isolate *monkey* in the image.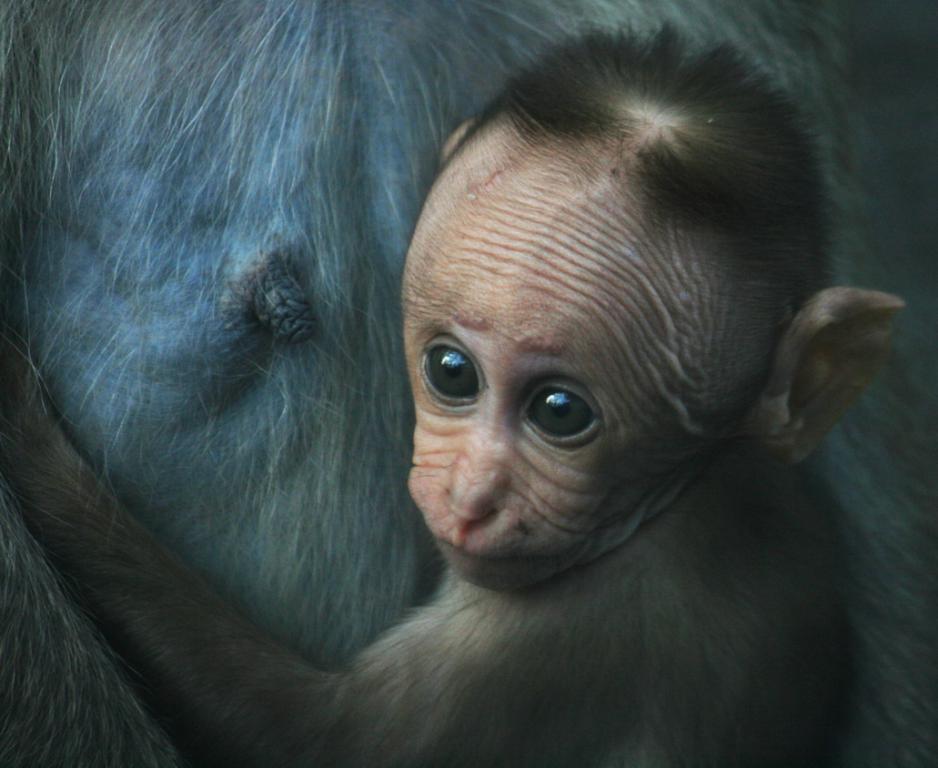
Isolated region: box(0, 24, 906, 767).
